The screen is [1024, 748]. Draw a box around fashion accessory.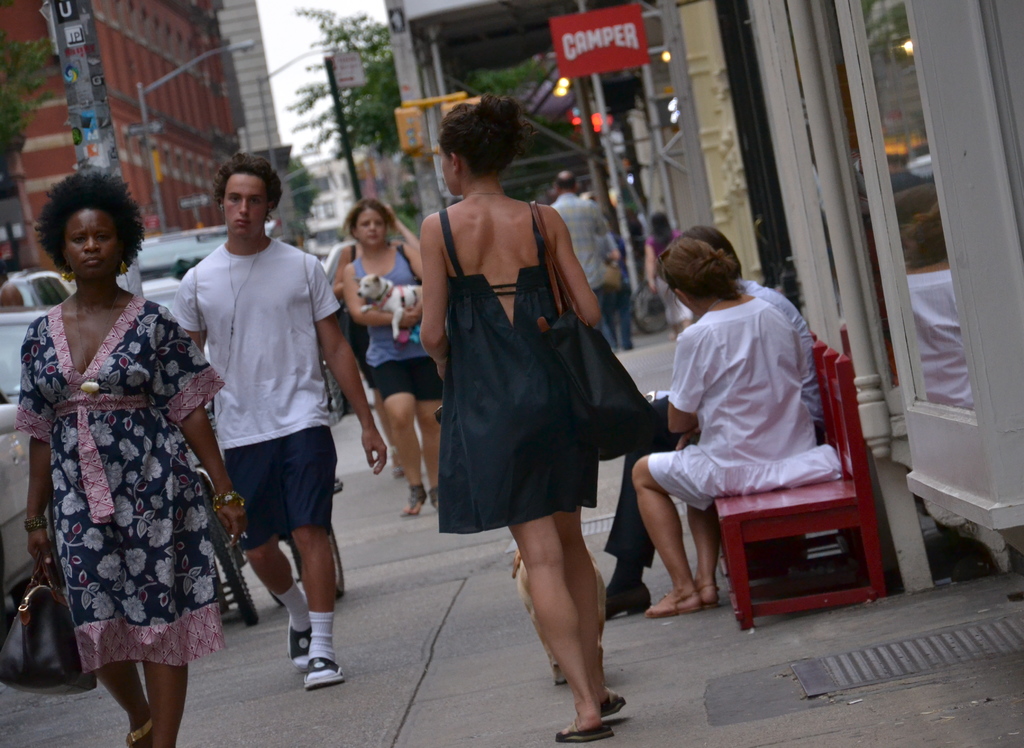
x1=122, y1=719, x2=152, y2=745.
